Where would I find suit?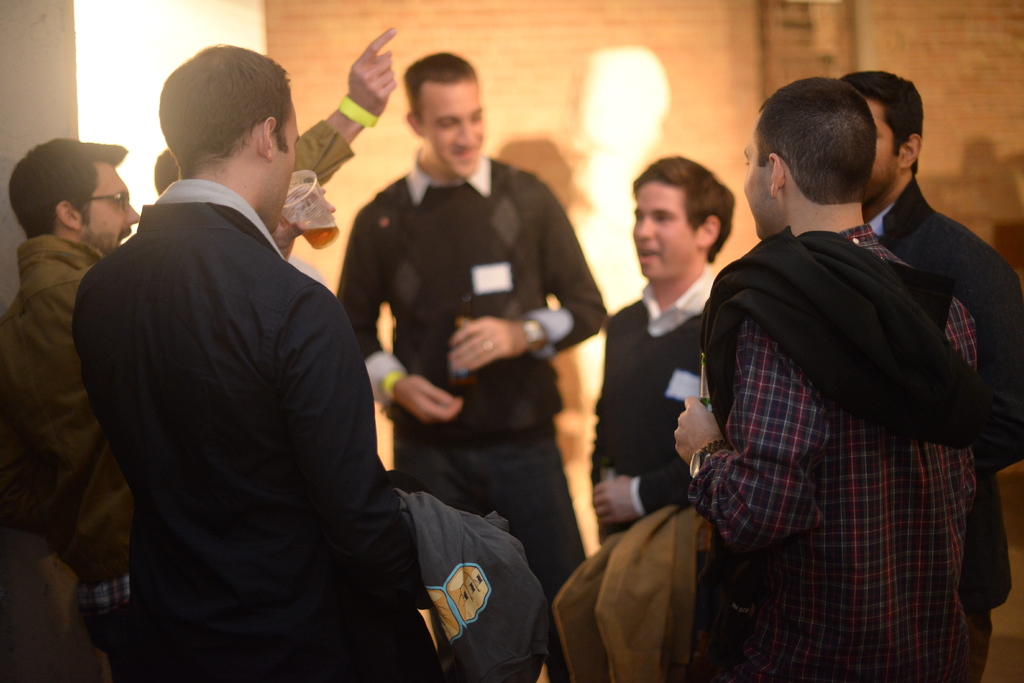
At [left=67, top=86, right=349, bottom=643].
